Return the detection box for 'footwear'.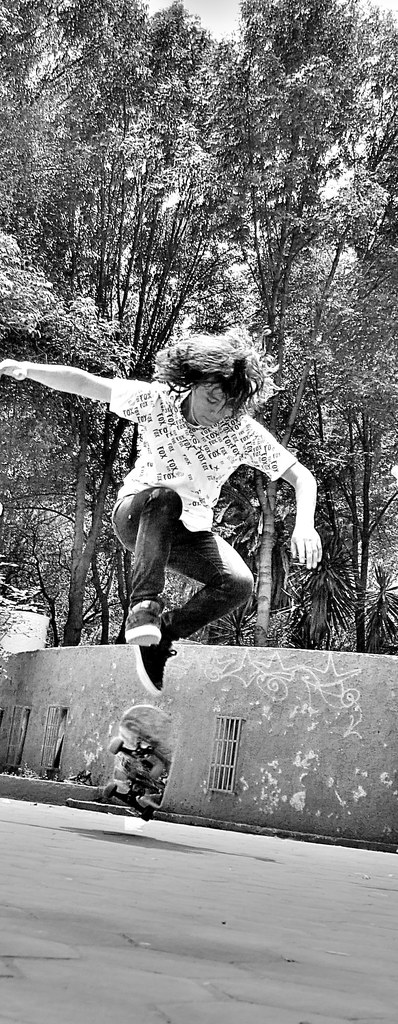
{"x1": 122, "y1": 598, "x2": 161, "y2": 653}.
